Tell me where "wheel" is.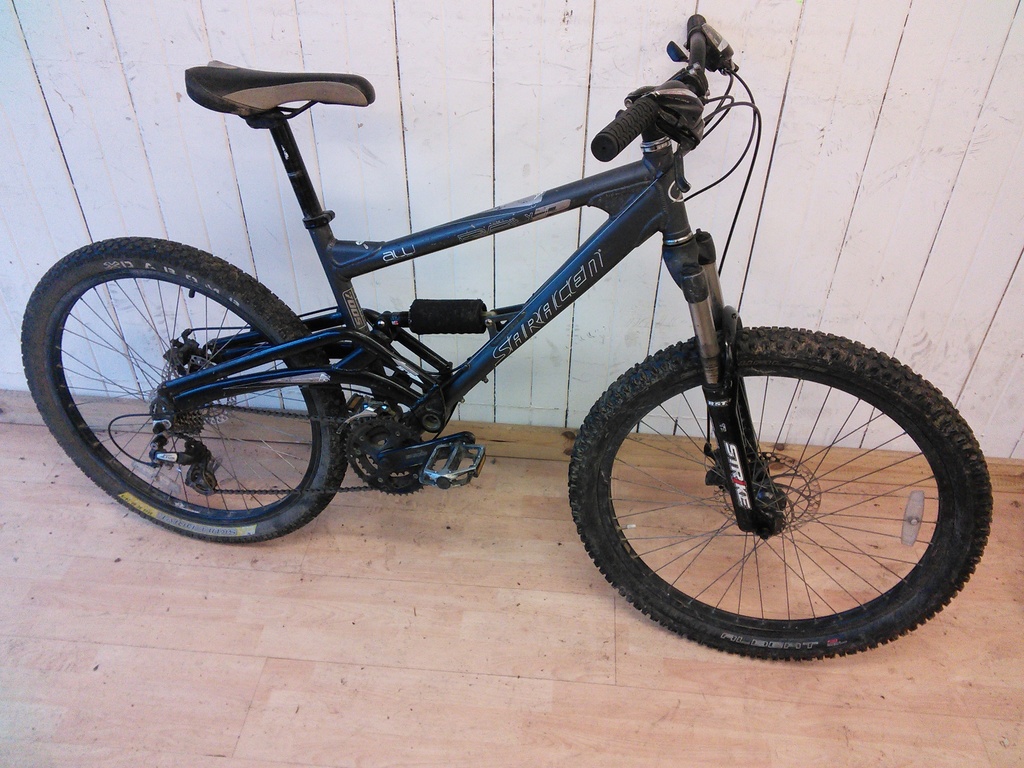
"wheel" is at detection(34, 243, 341, 537).
